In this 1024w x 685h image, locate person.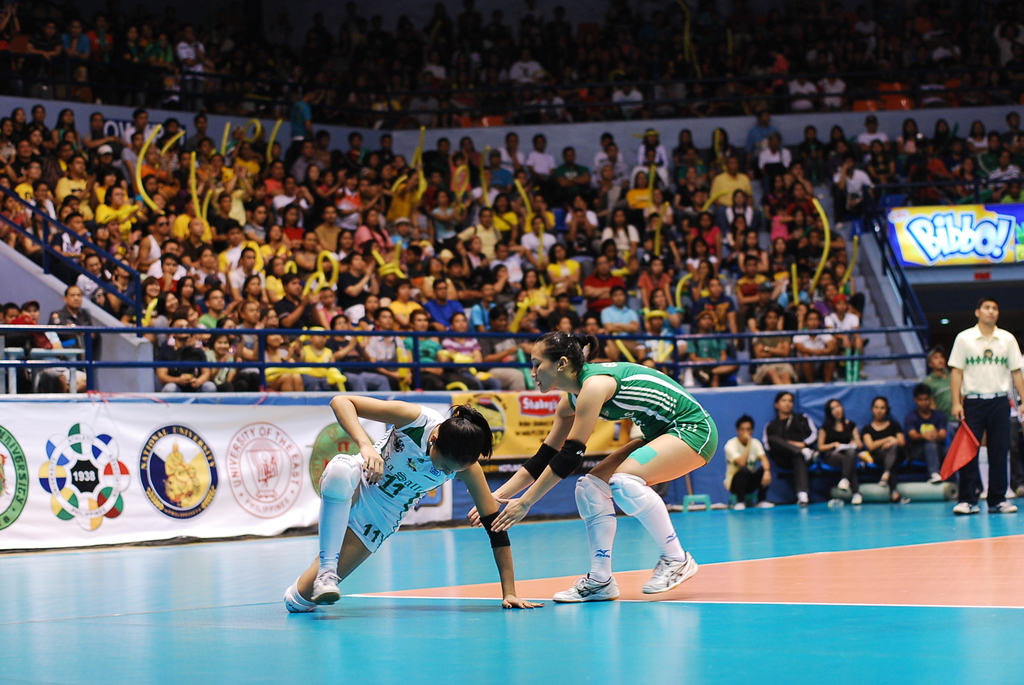
Bounding box: (963, 120, 987, 149).
